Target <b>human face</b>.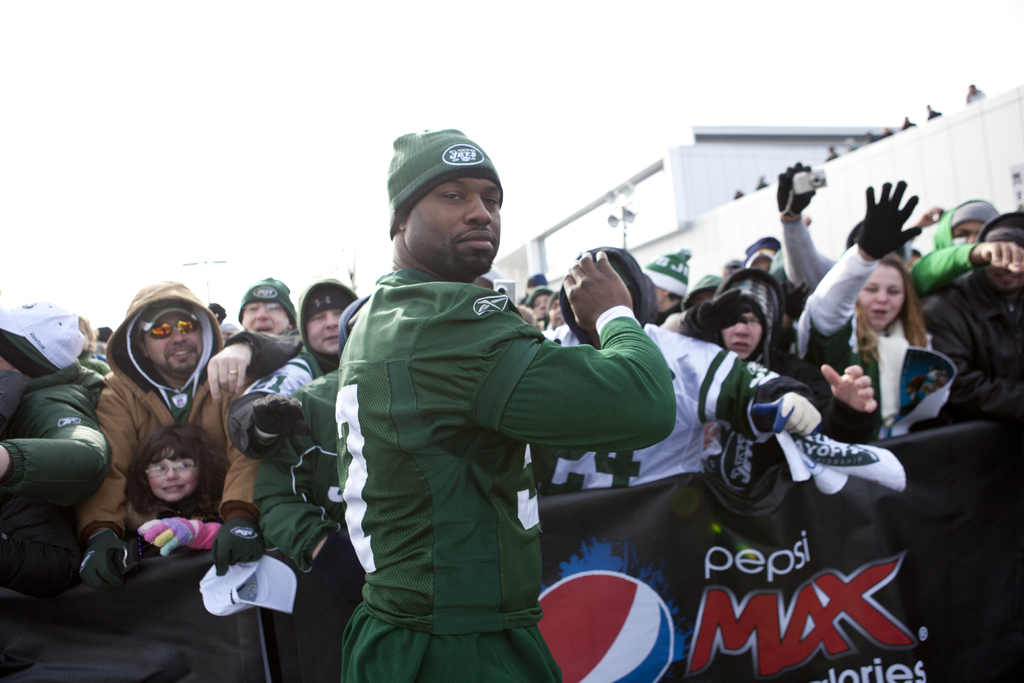
Target region: detection(242, 302, 296, 334).
